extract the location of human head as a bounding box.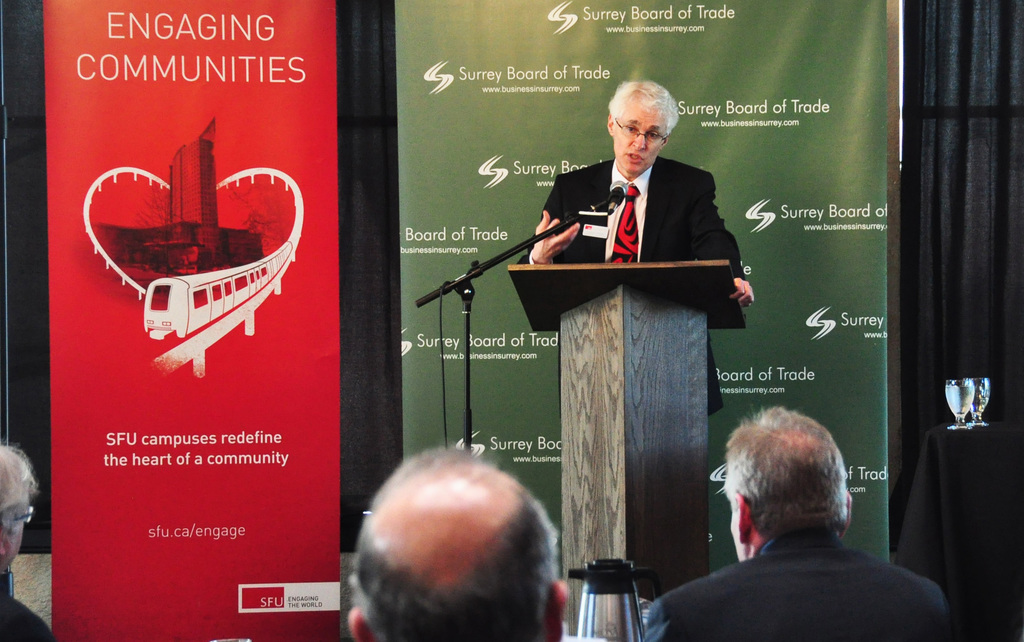
box(607, 79, 675, 173).
